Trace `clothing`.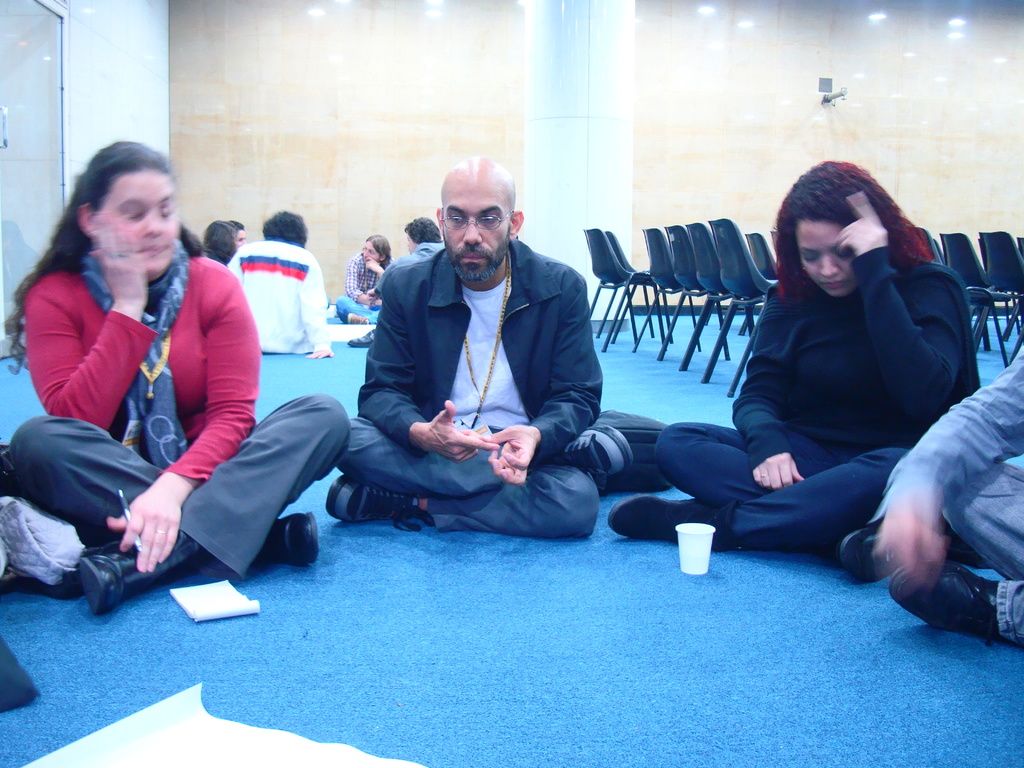
Traced to (336, 237, 604, 539).
